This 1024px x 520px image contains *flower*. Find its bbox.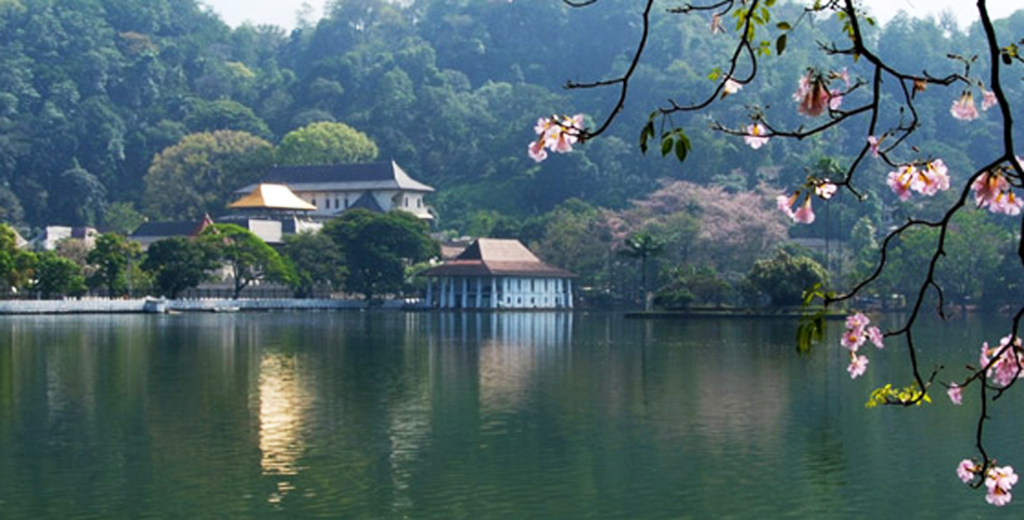
rect(1008, 193, 1023, 211).
